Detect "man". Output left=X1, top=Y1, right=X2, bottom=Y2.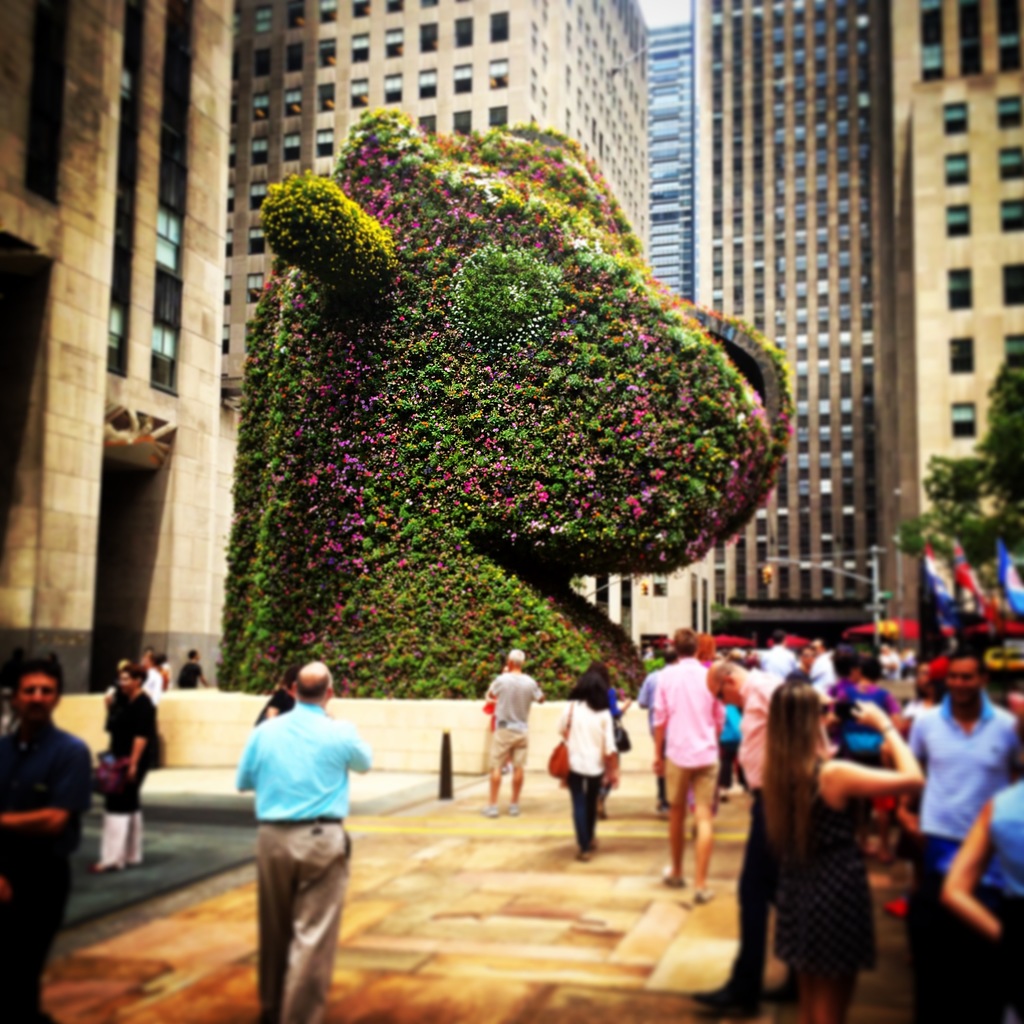
left=478, top=650, right=540, bottom=812.
